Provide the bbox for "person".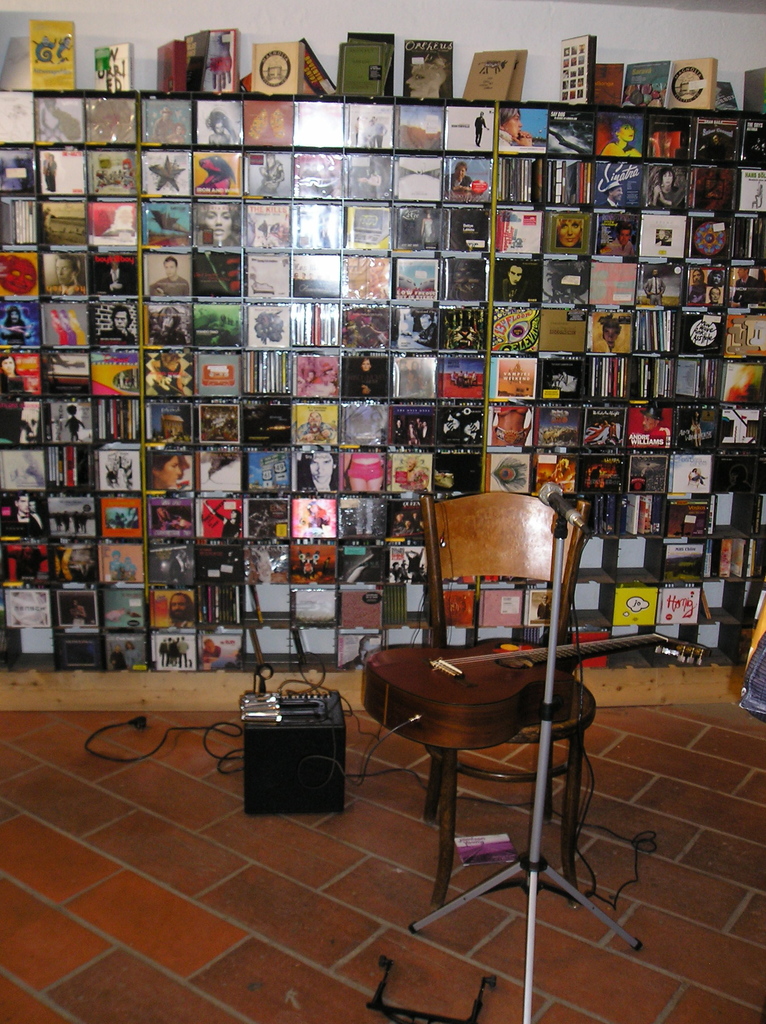
(x1=206, y1=115, x2=232, y2=143).
